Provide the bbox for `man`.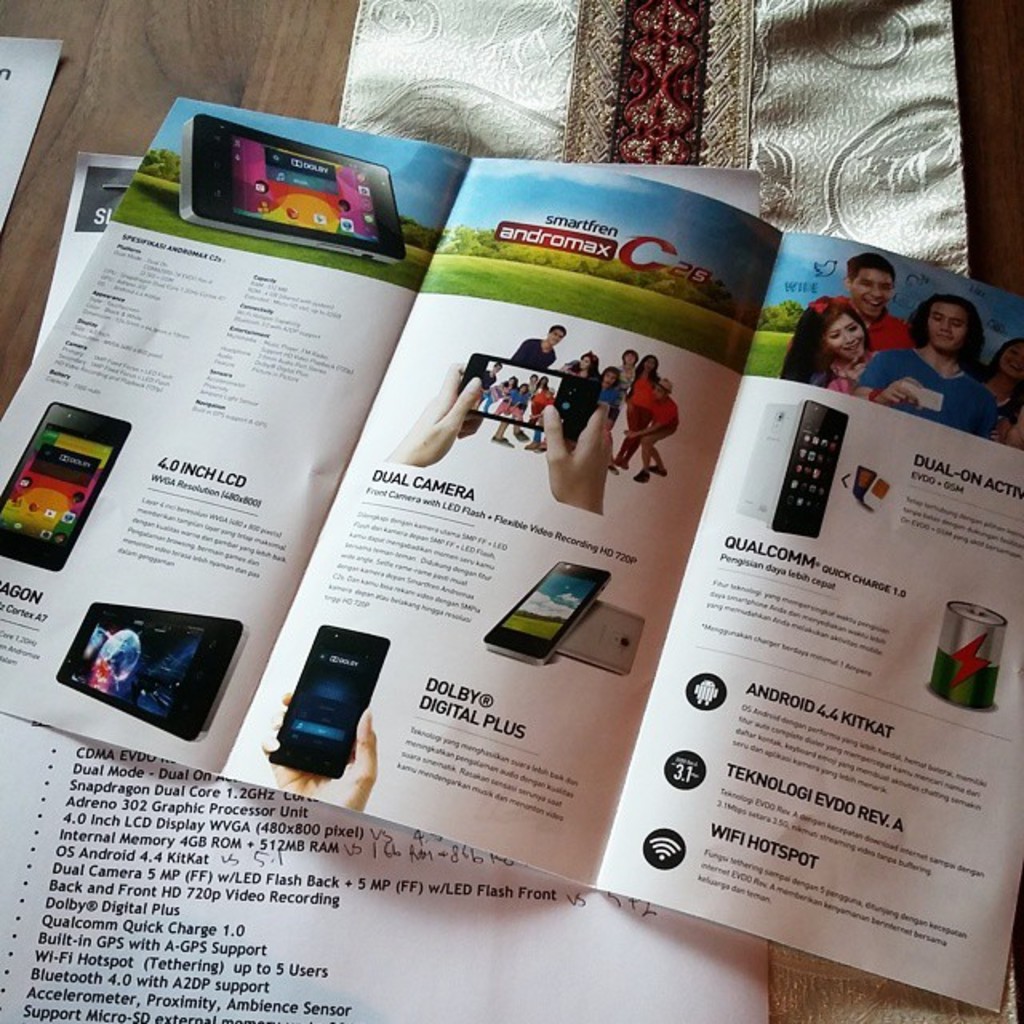
776 256 912 376.
